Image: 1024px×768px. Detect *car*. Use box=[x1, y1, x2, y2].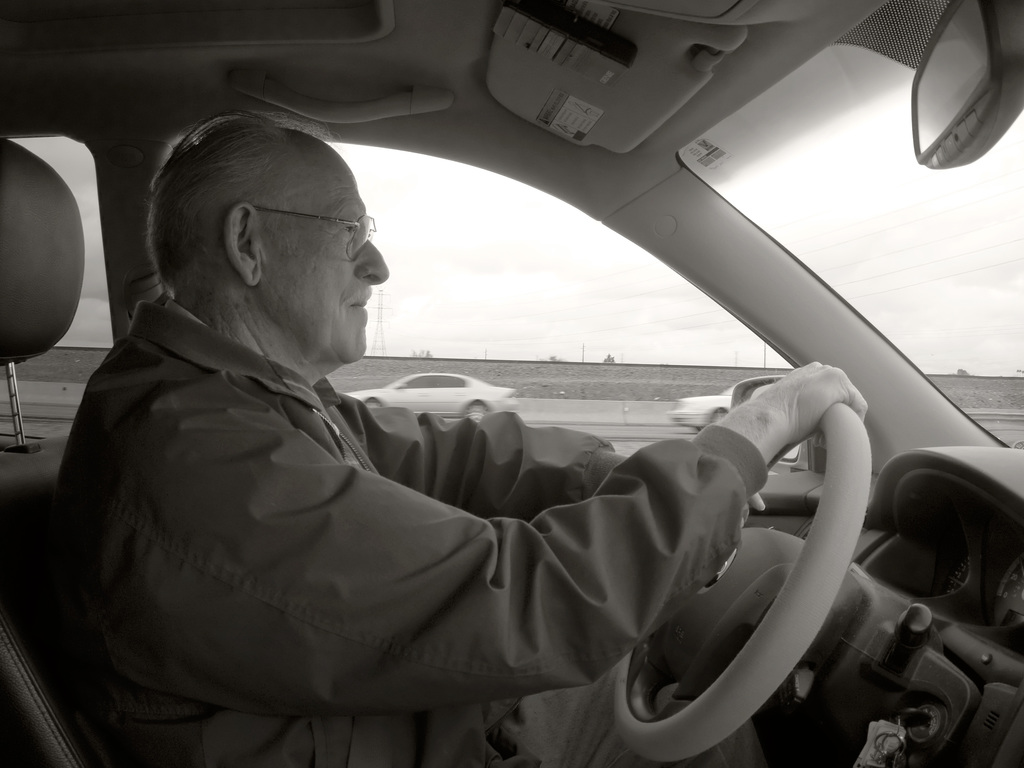
box=[668, 382, 735, 431].
